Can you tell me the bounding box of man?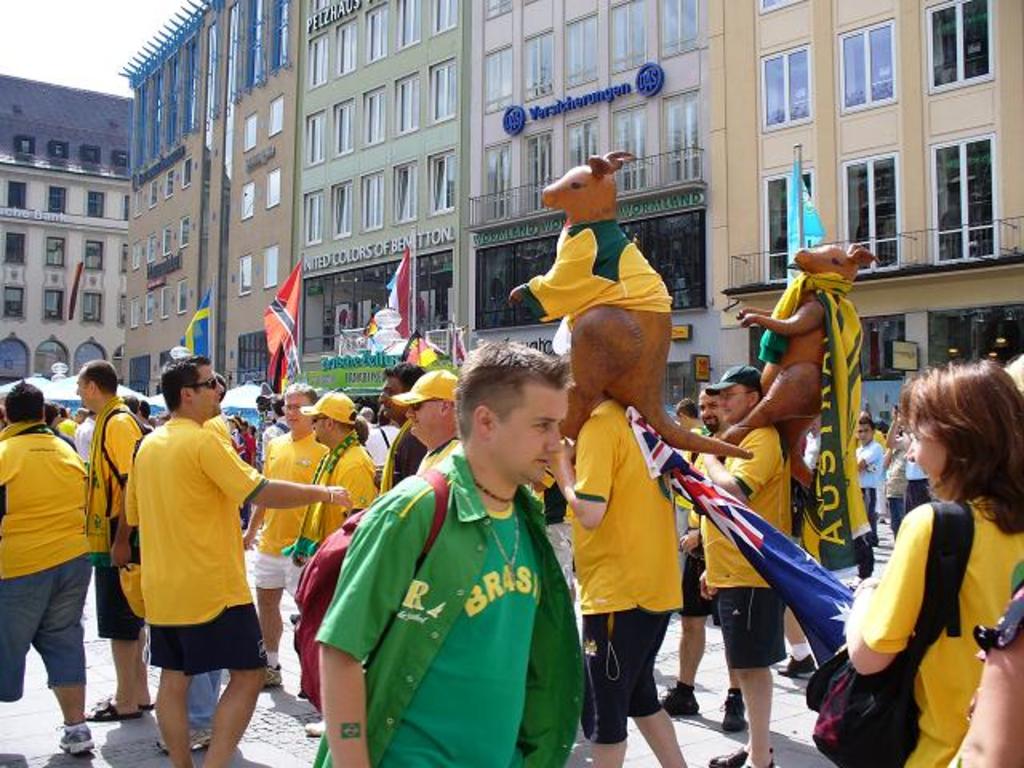
<region>358, 347, 573, 766</region>.
